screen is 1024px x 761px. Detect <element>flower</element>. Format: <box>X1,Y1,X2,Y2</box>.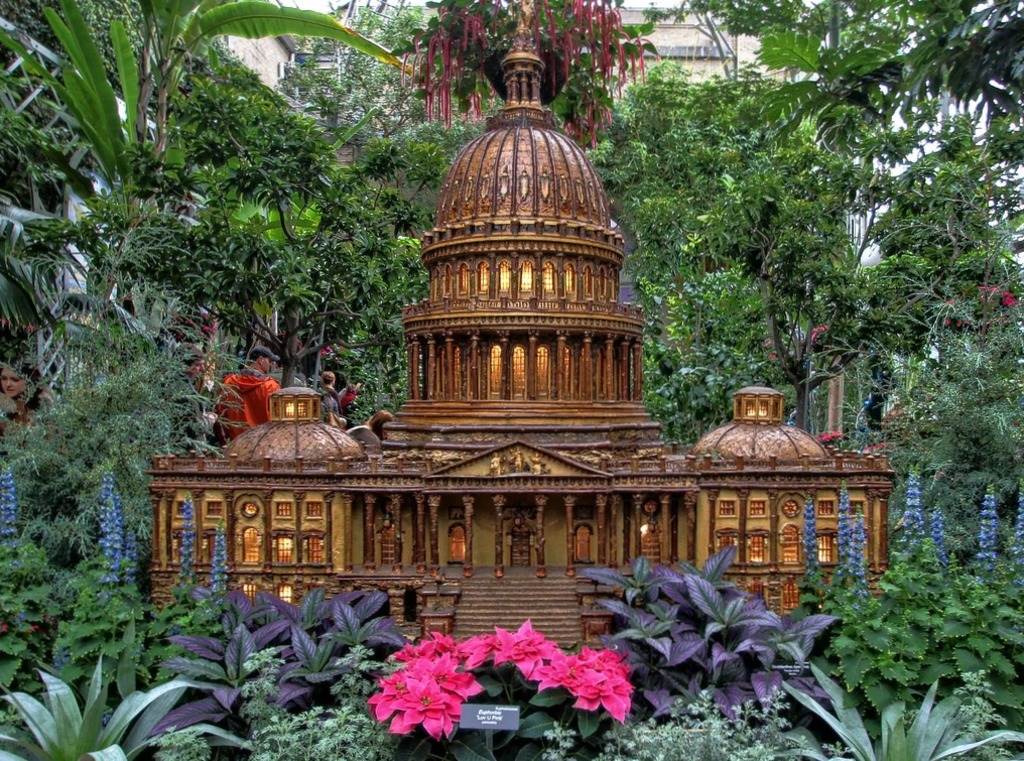
<box>928,510,948,563</box>.
